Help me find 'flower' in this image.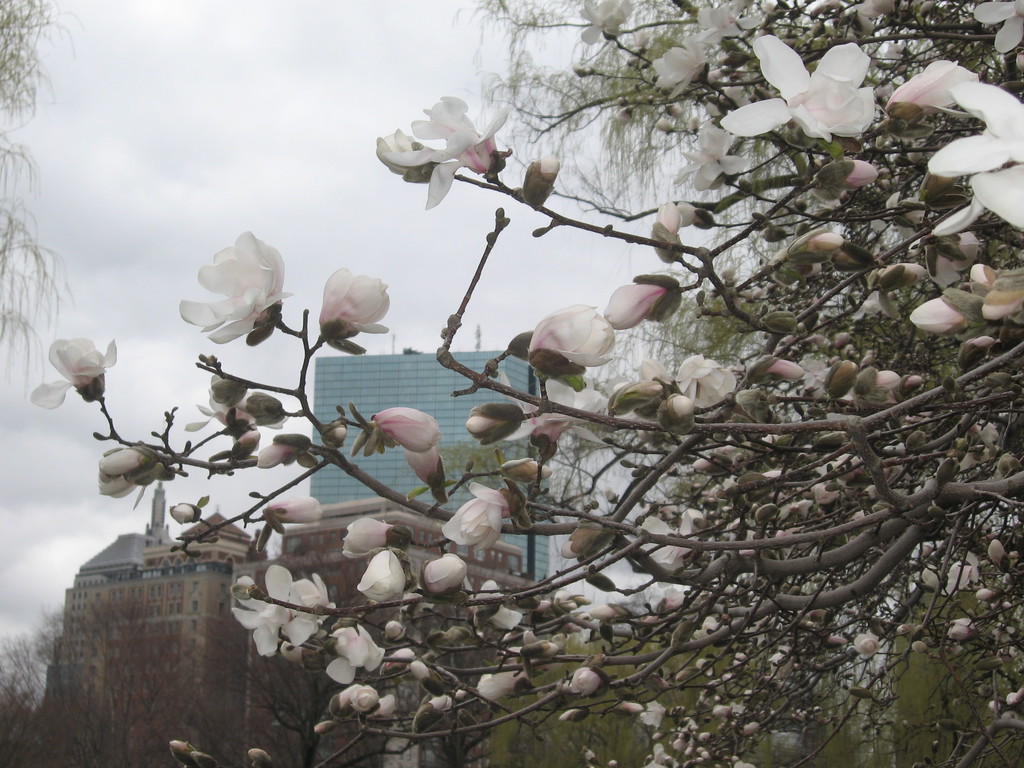
Found it: [230,430,263,456].
